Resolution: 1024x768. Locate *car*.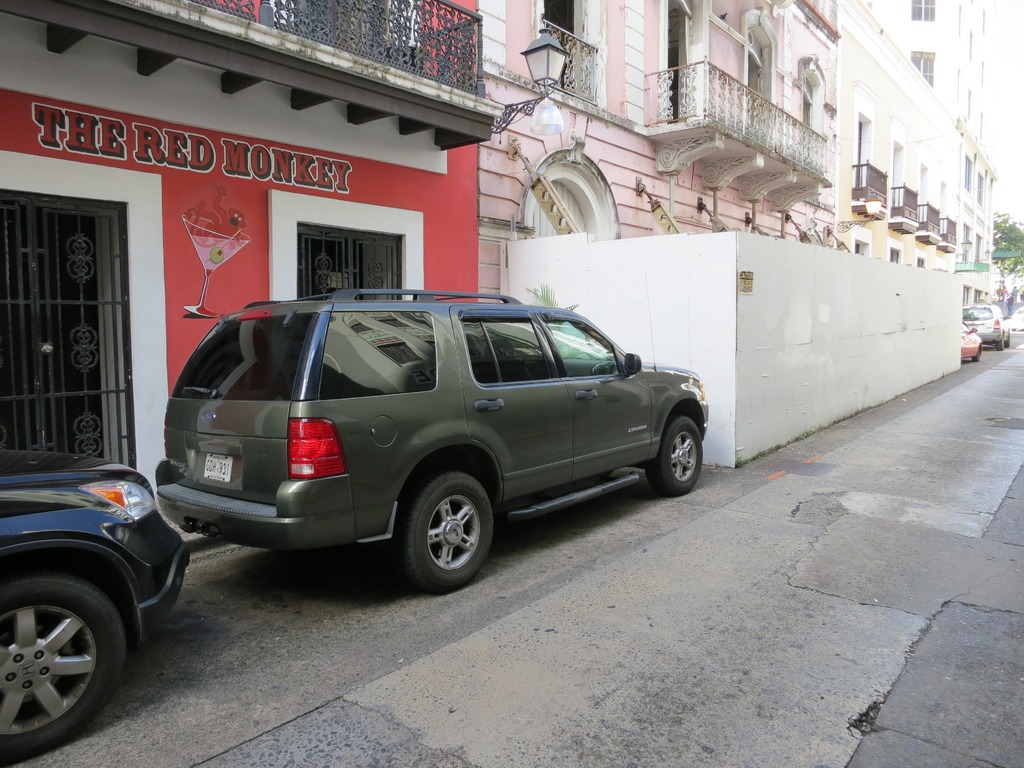
143 287 707 598.
